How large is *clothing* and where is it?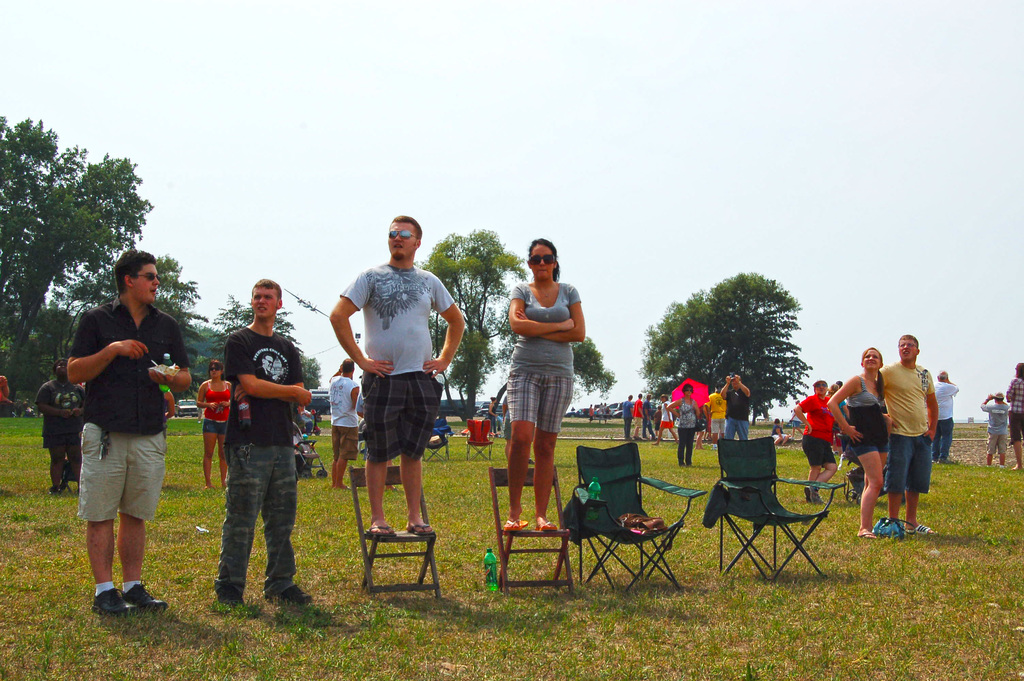
Bounding box: Rect(698, 393, 717, 451).
